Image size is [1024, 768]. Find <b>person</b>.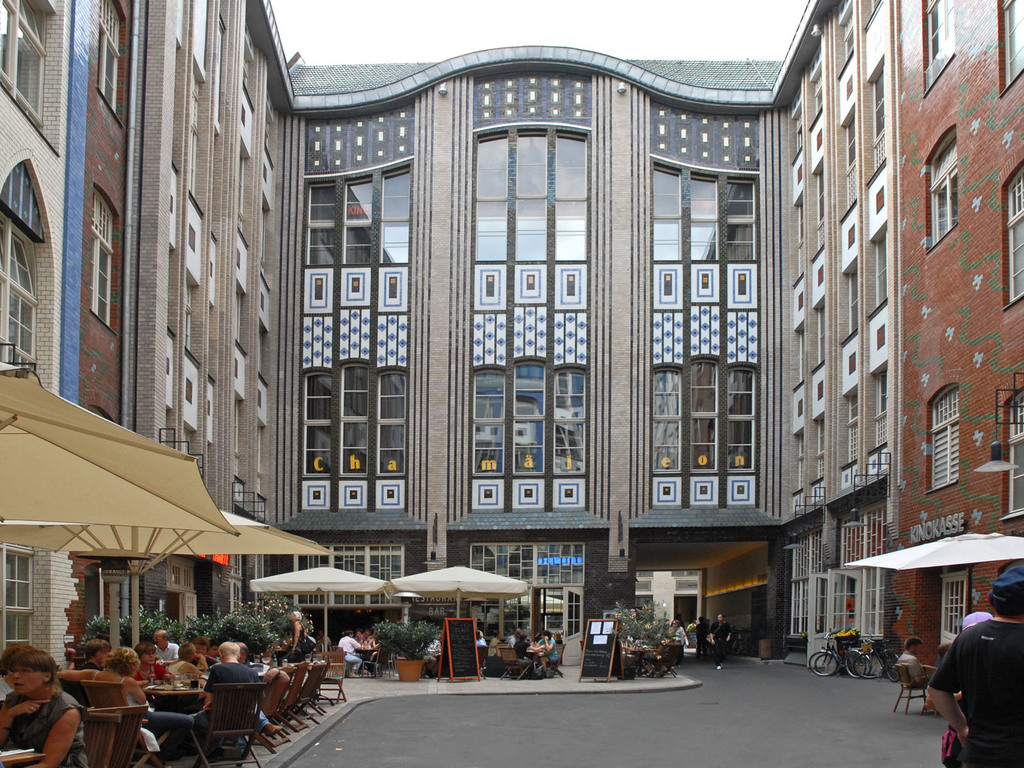
region(154, 623, 179, 659).
